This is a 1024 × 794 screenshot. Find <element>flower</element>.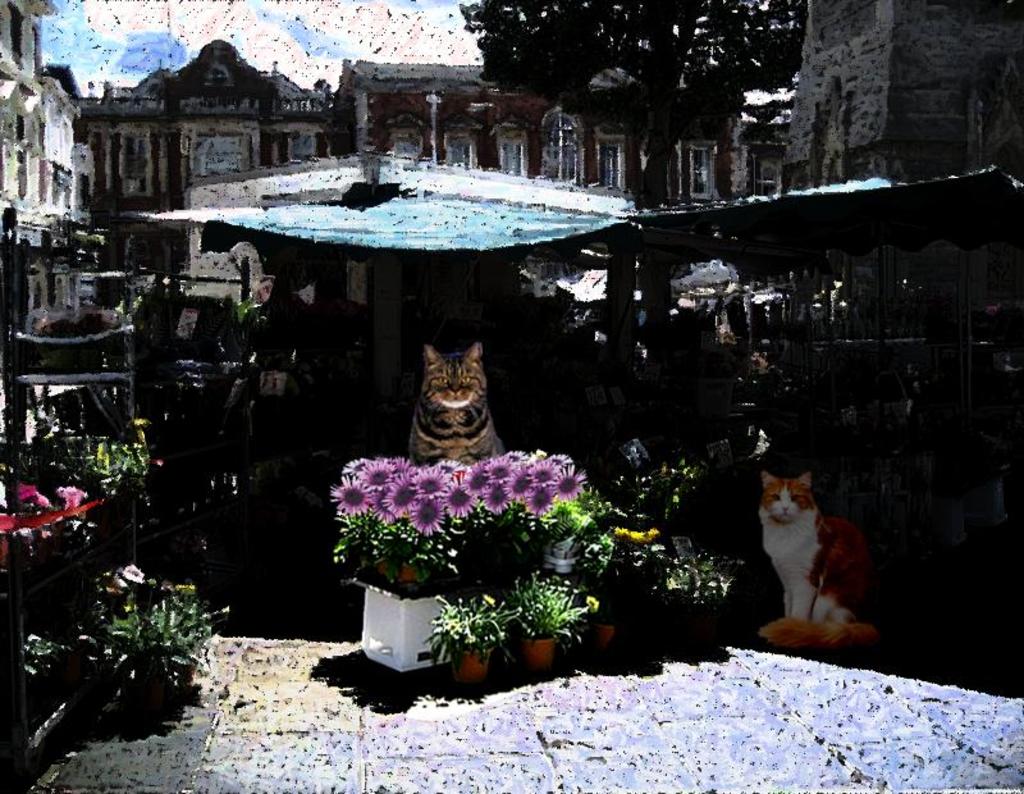
Bounding box: [524,484,552,515].
